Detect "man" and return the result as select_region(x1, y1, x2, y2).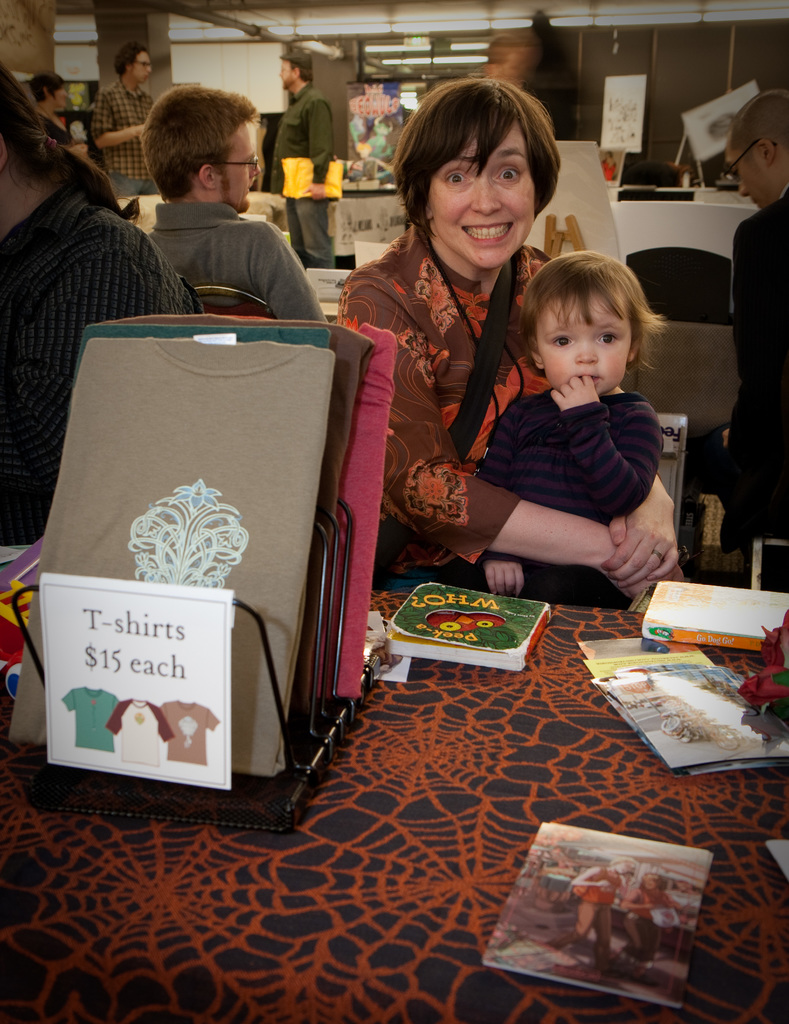
select_region(0, 42, 163, 216).
